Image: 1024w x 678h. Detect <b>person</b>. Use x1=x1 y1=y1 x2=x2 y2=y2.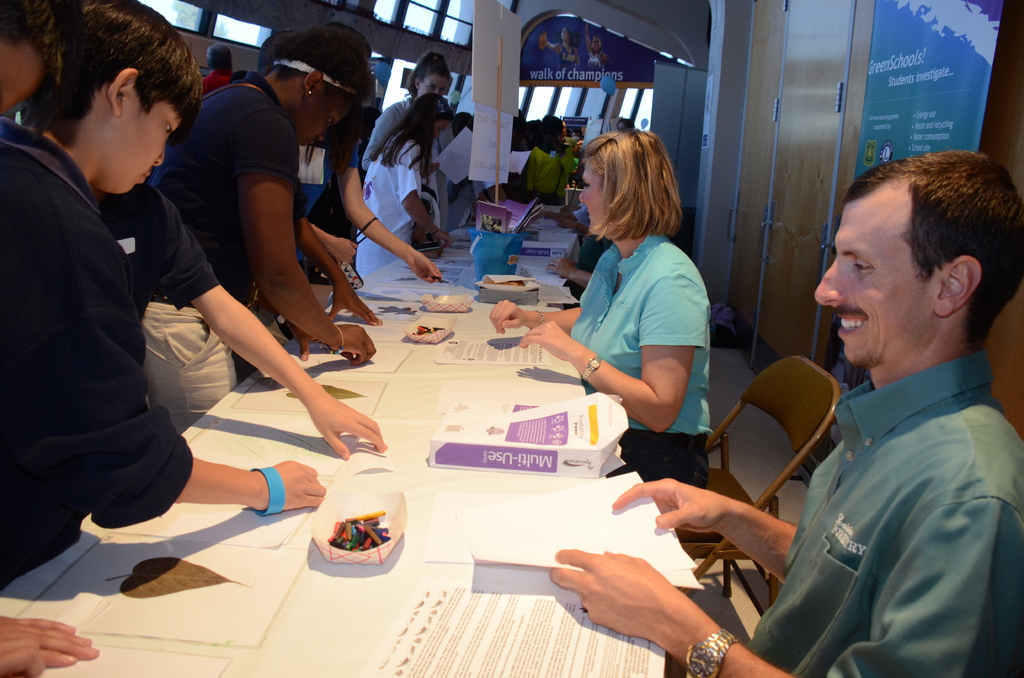
x1=0 y1=0 x2=100 y2=677.
